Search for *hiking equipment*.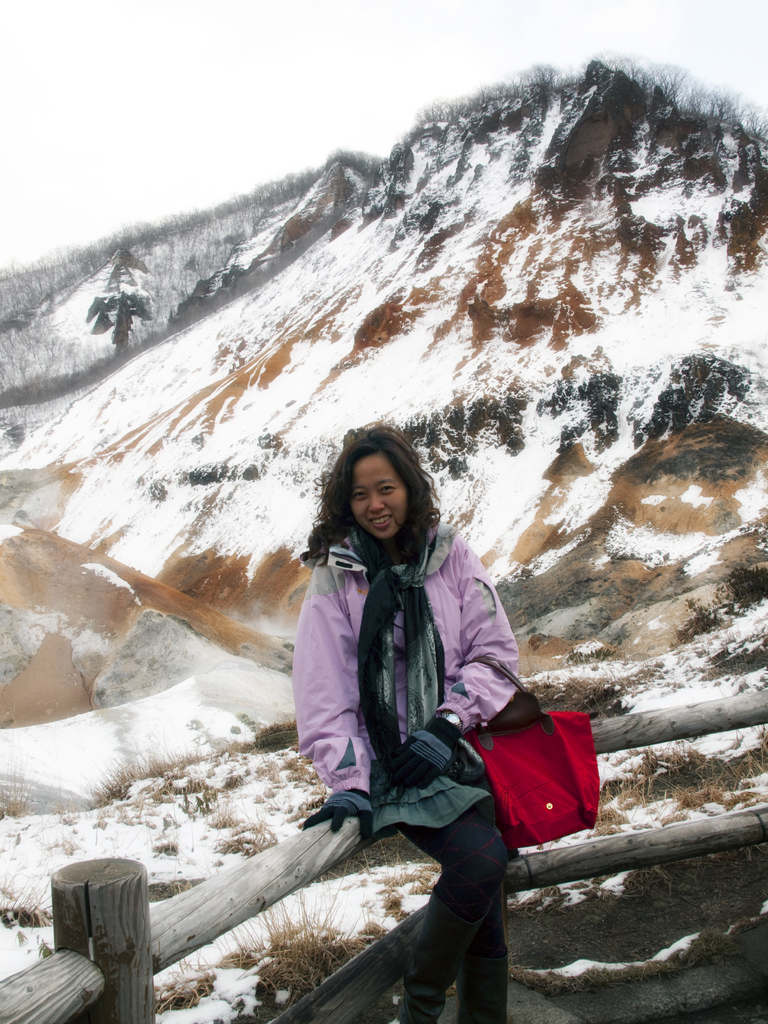
Found at <box>303,794,374,846</box>.
